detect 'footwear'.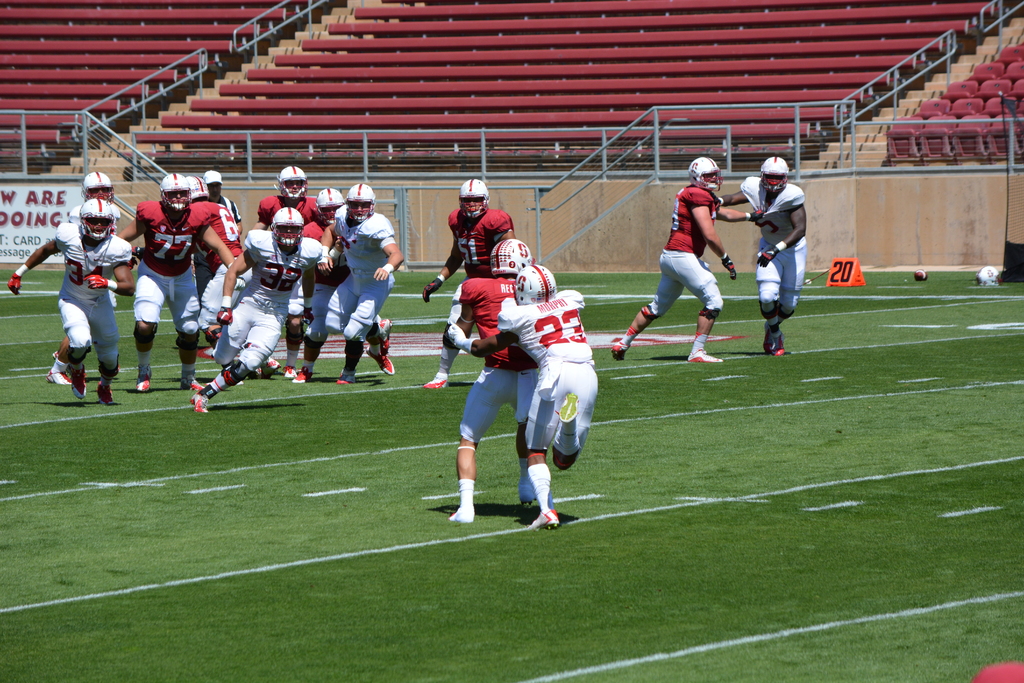
Detected at l=447, t=504, r=473, b=524.
